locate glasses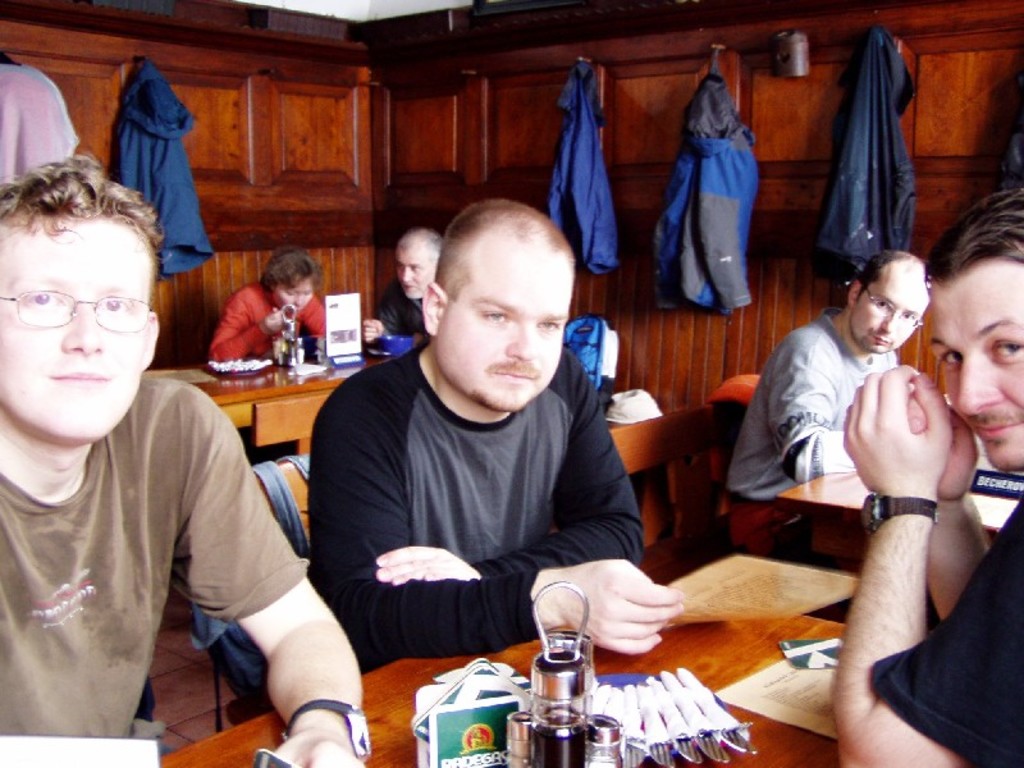
8/282/150/342
